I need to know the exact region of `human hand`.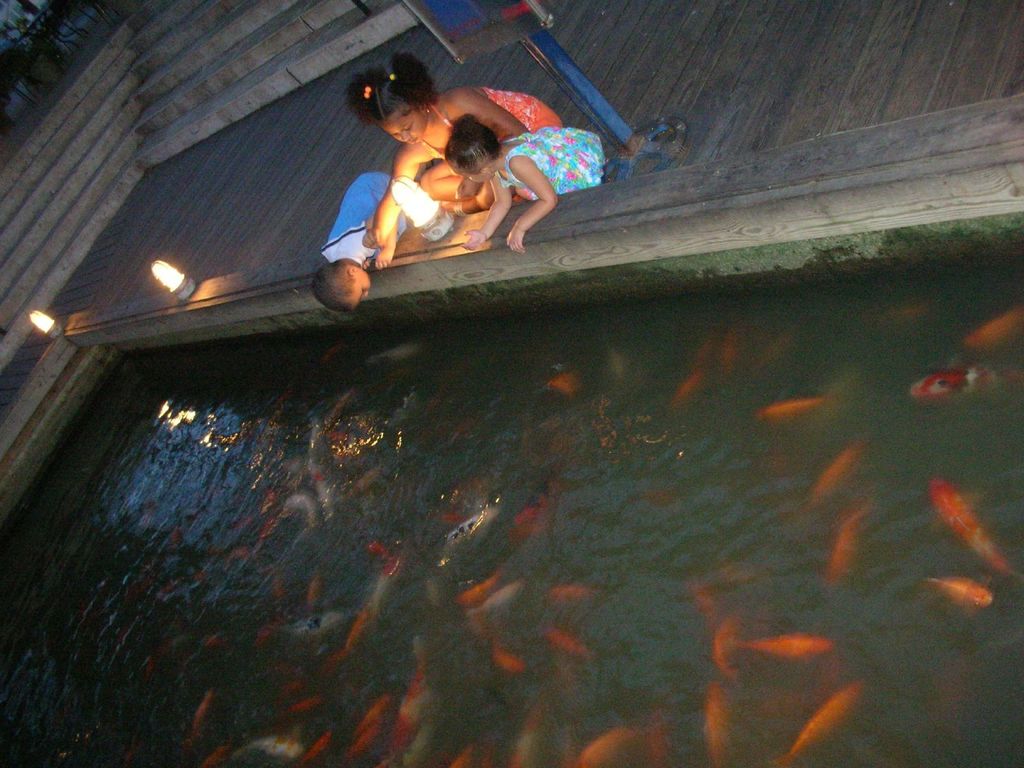
Region: (x1=372, y1=231, x2=385, y2=246).
